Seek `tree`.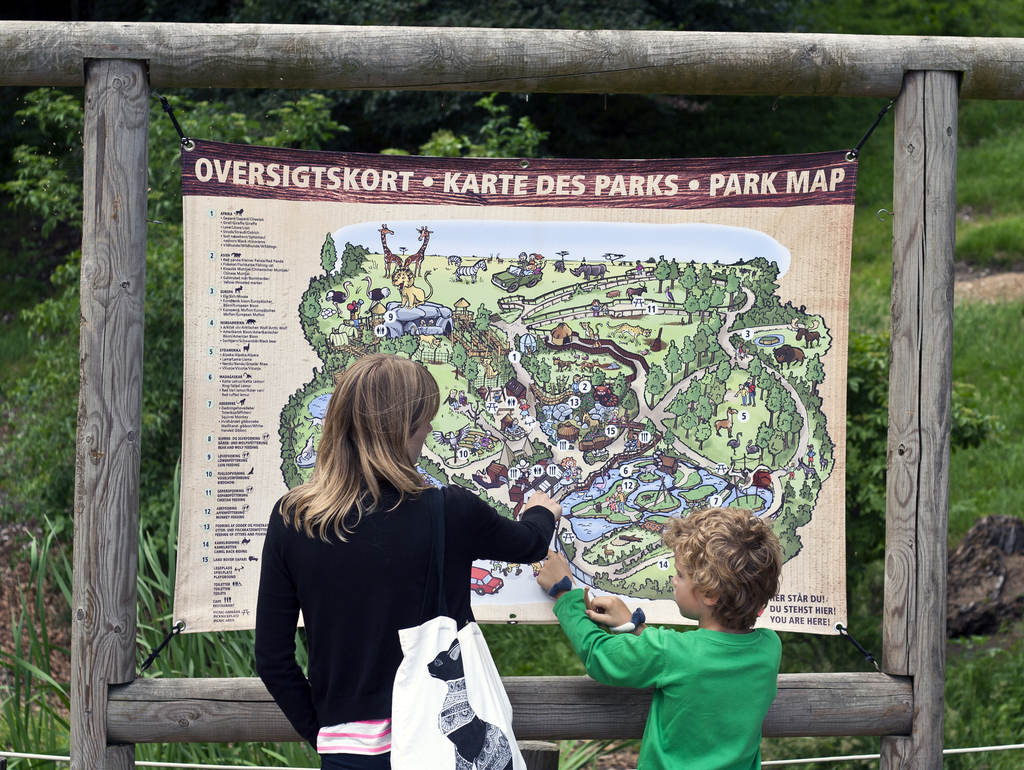
<box>589,368,609,385</box>.
